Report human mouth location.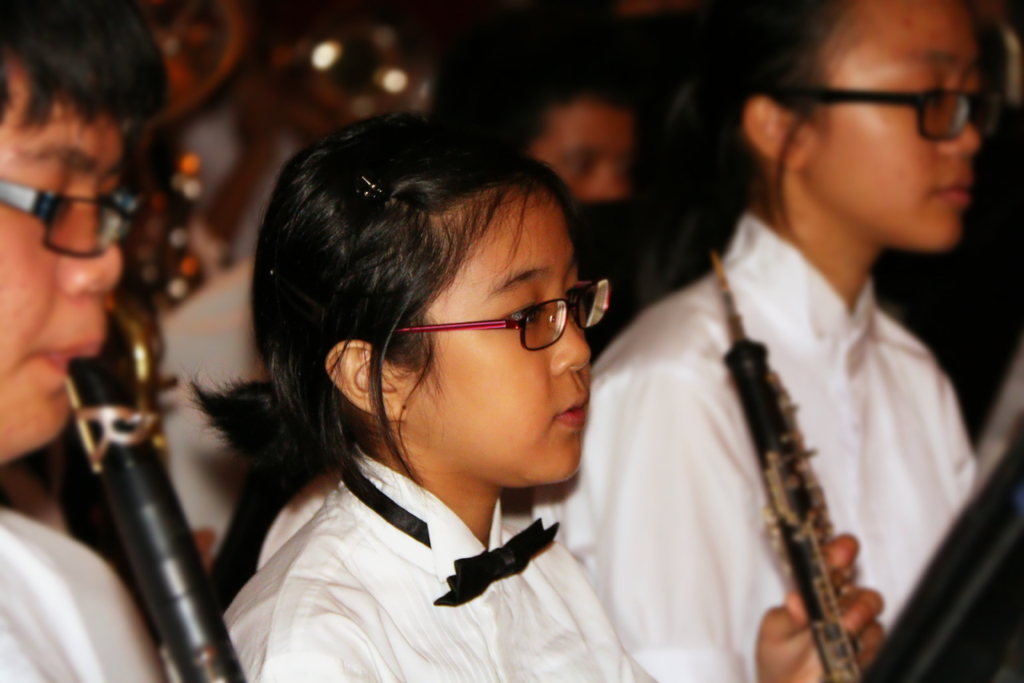
Report: BBox(25, 315, 108, 403).
